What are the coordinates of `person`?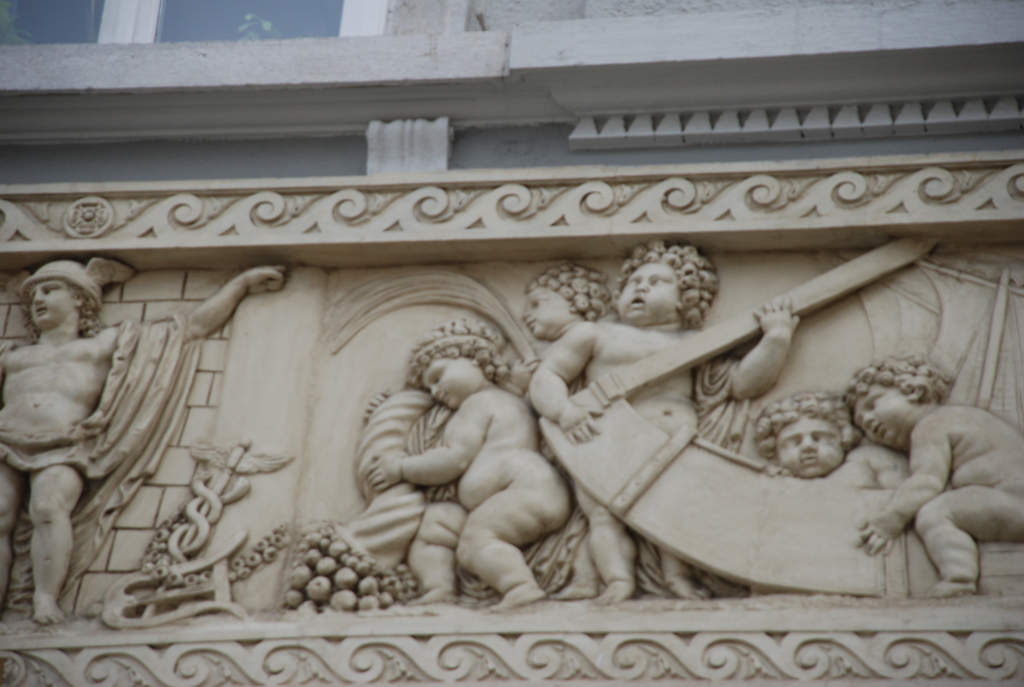
bbox=[753, 391, 911, 603].
